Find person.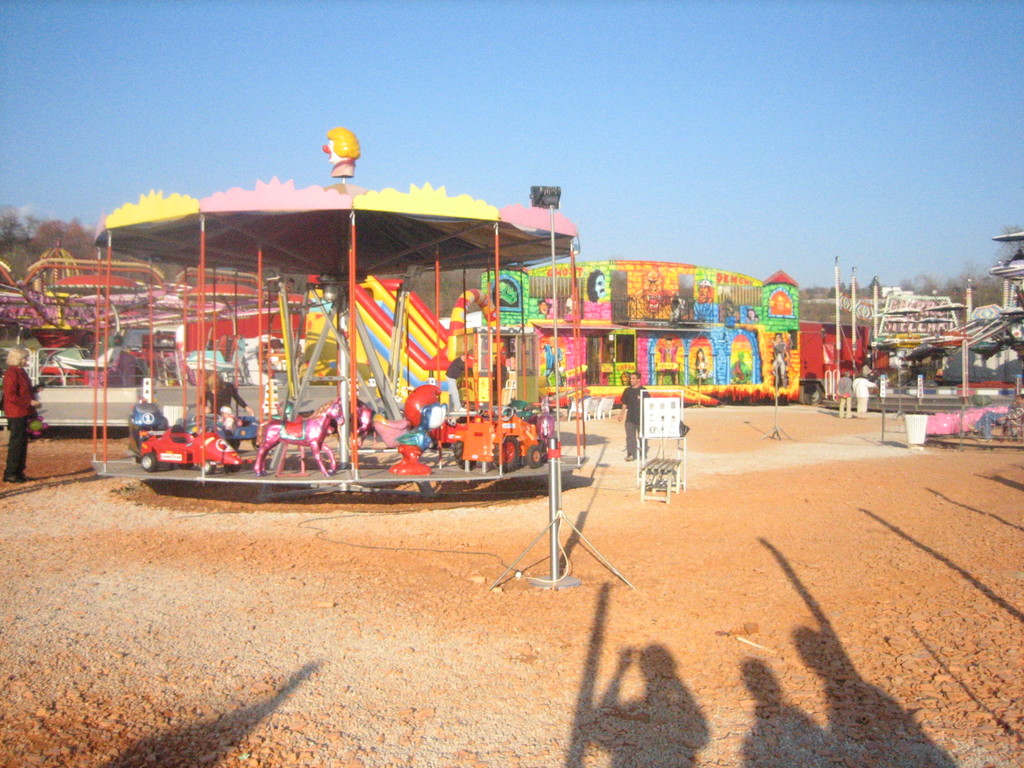
532,298,550,317.
